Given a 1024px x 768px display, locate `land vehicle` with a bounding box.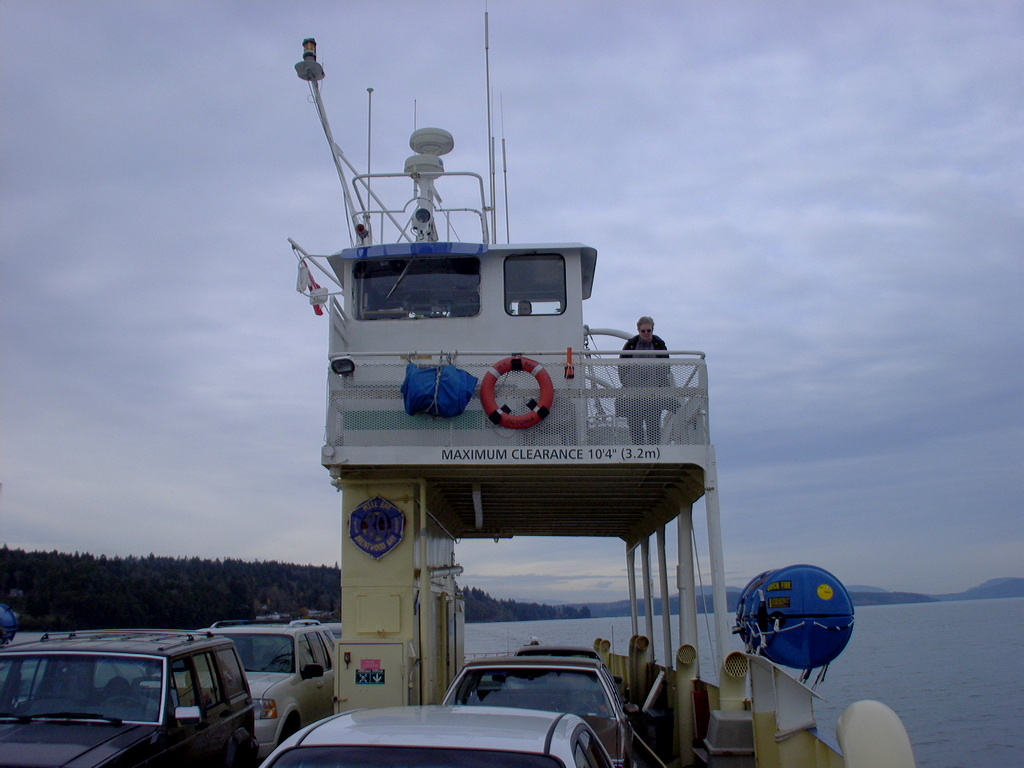
Located: select_region(523, 644, 598, 659).
